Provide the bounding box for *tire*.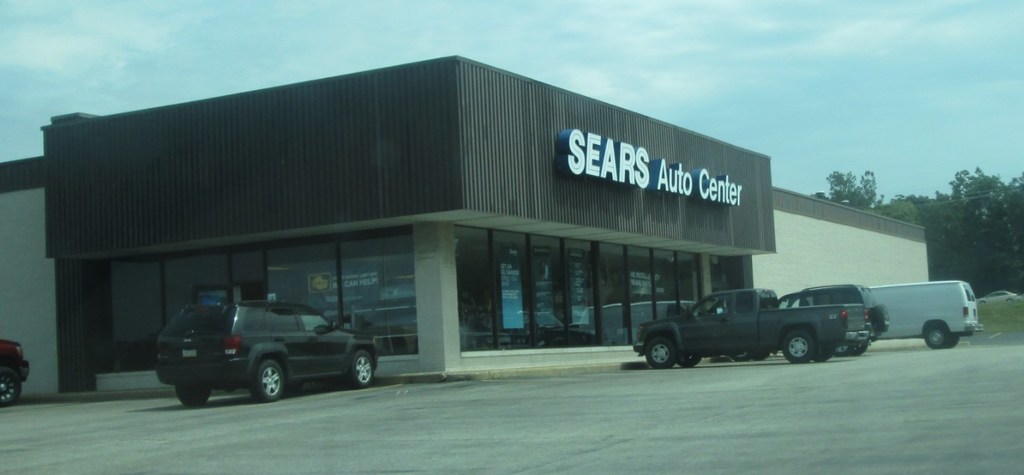
{"x1": 732, "y1": 352, "x2": 752, "y2": 362}.
